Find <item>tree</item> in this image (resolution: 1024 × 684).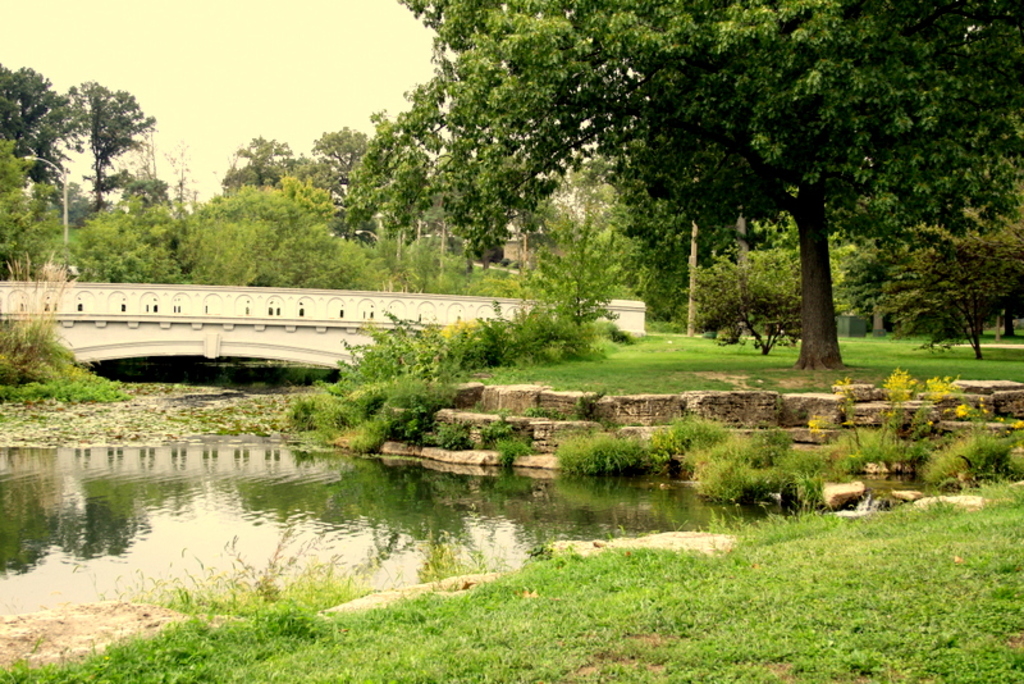
rect(0, 118, 64, 279).
